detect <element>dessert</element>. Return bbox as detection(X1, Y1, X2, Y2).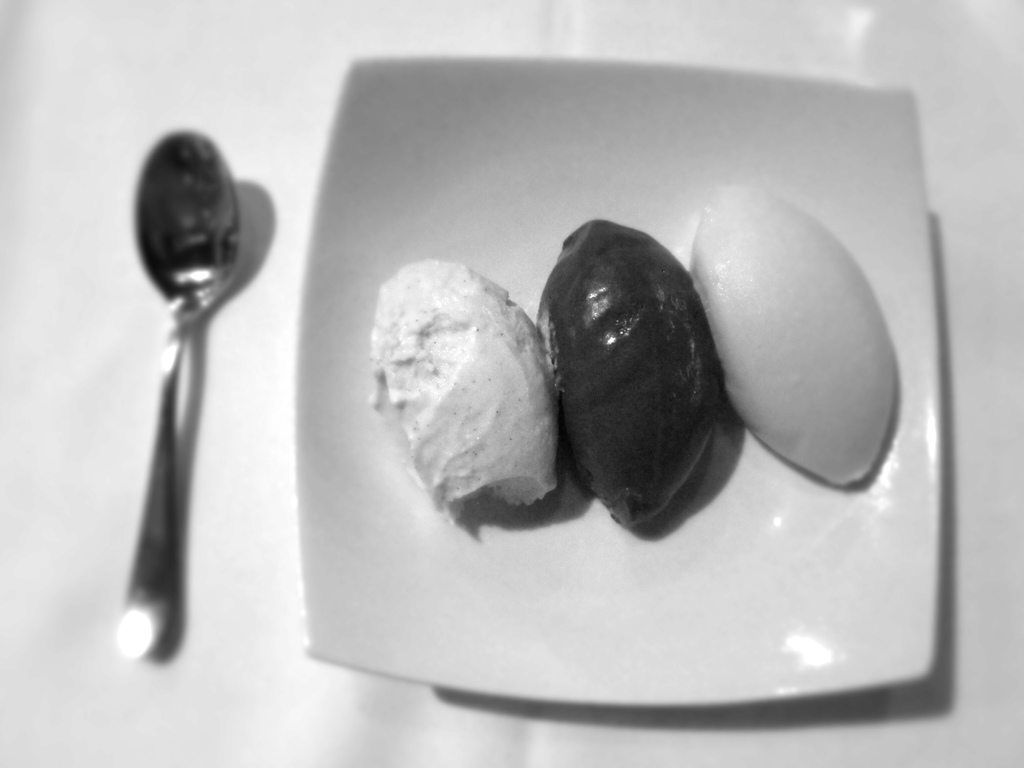
detection(694, 187, 893, 483).
